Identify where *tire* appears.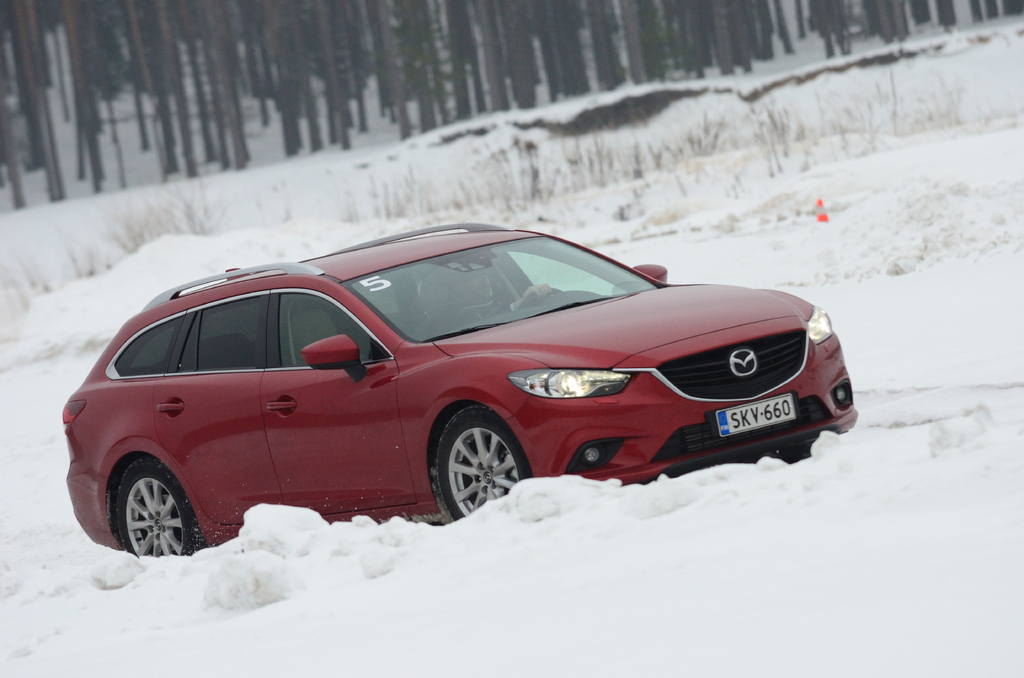
Appears at bbox(426, 407, 536, 529).
